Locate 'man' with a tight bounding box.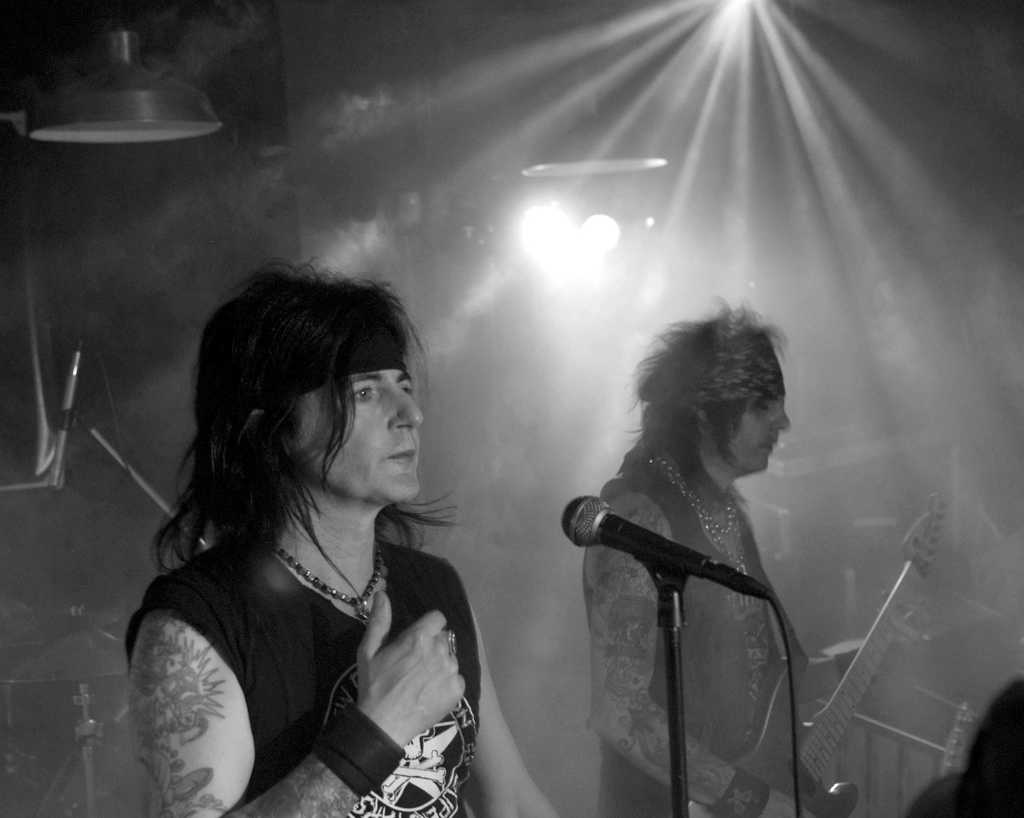
select_region(116, 267, 518, 806).
